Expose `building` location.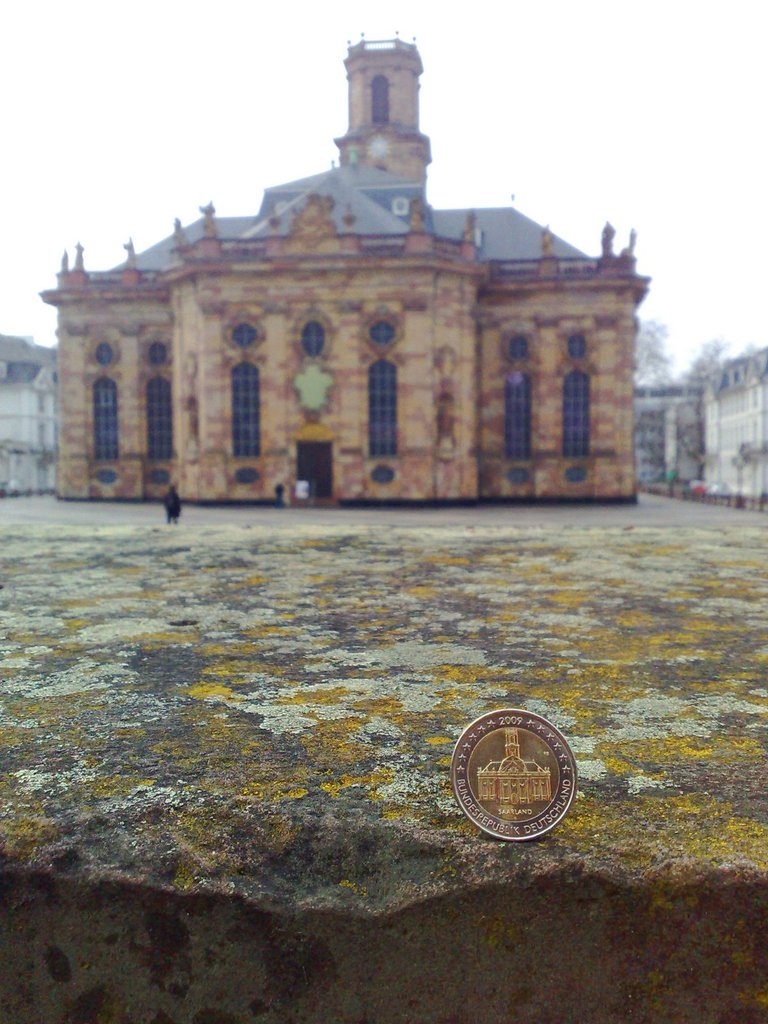
Exposed at (left=43, top=28, right=652, bottom=503).
